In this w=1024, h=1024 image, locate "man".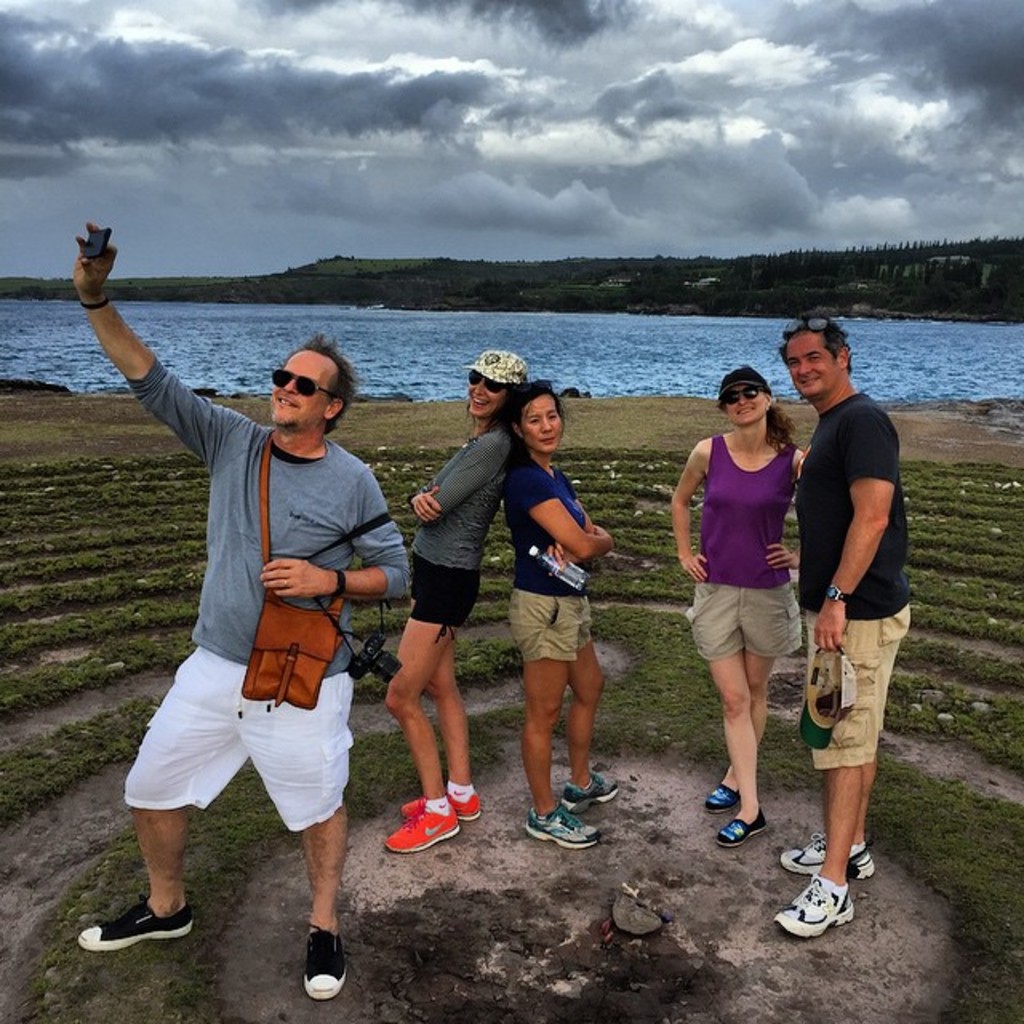
Bounding box: 771, 315, 909, 941.
